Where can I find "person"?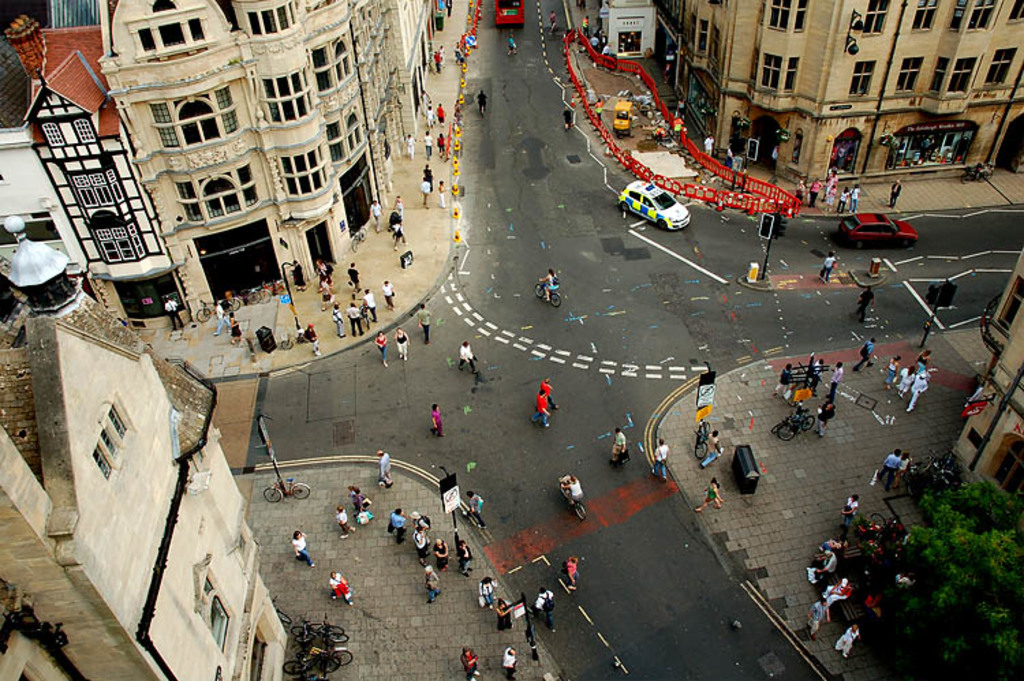
You can find it at l=370, t=445, r=400, b=489.
